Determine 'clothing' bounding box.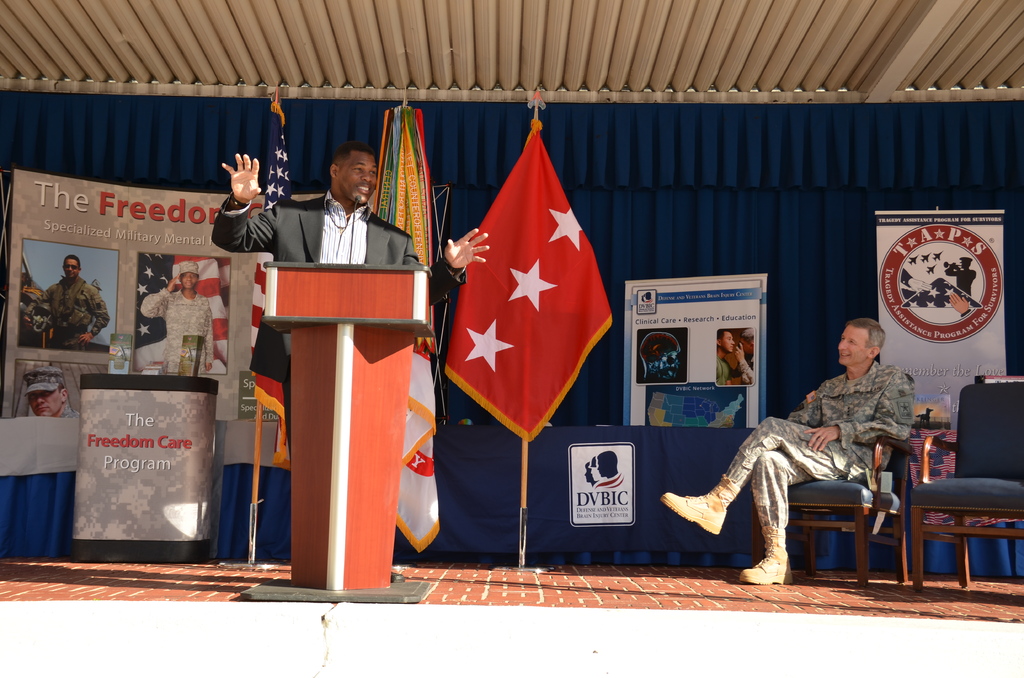
Determined: [36,280,107,350].
